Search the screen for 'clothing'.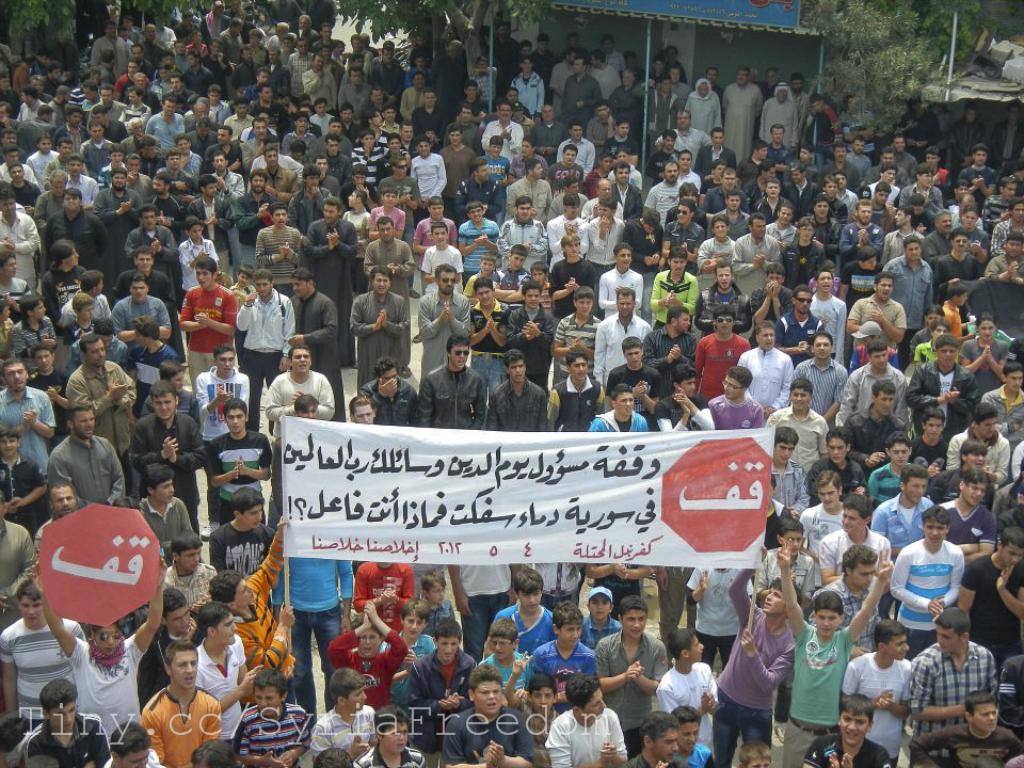
Found at crop(188, 196, 234, 277).
